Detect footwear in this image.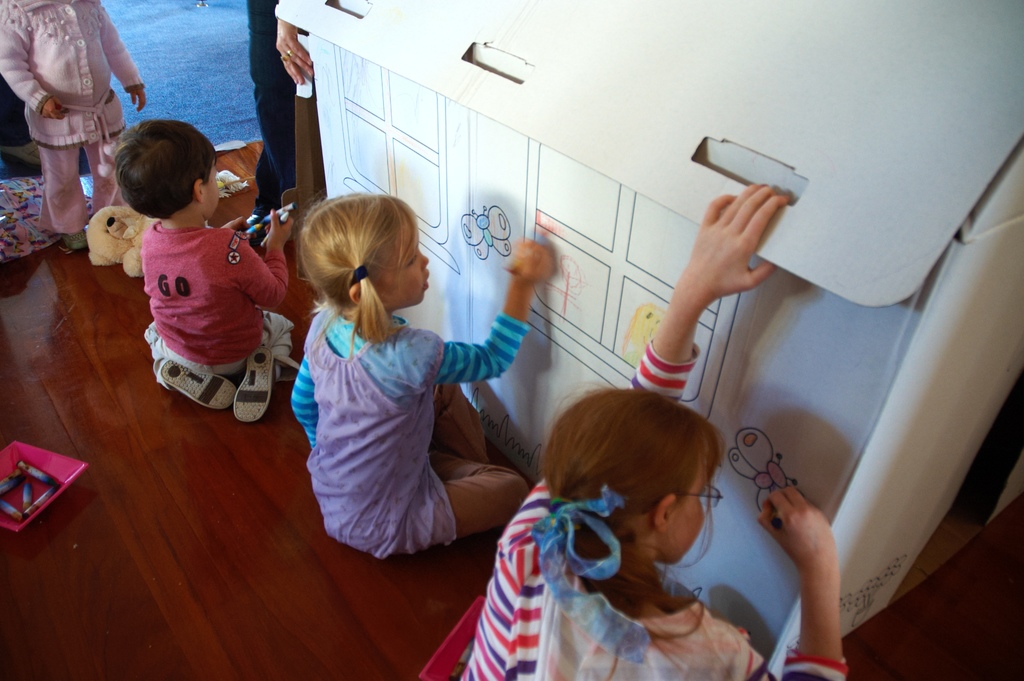
Detection: 147,348,257,416.
